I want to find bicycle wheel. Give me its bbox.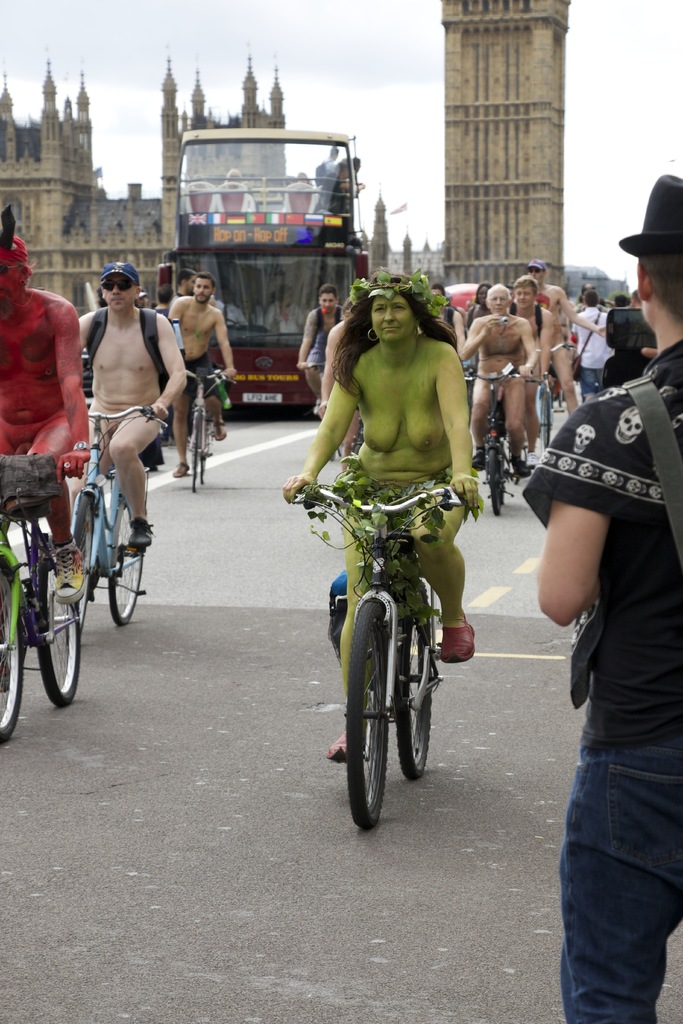
box(26, 556, 81, 710).
